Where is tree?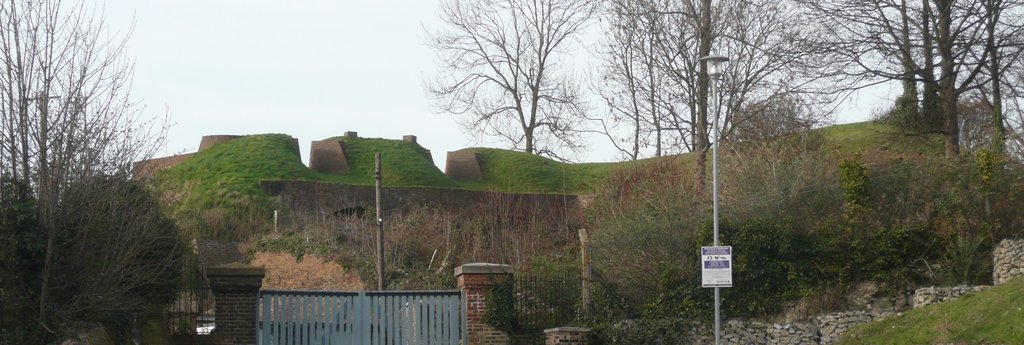
[598, 0, 786, 149].
